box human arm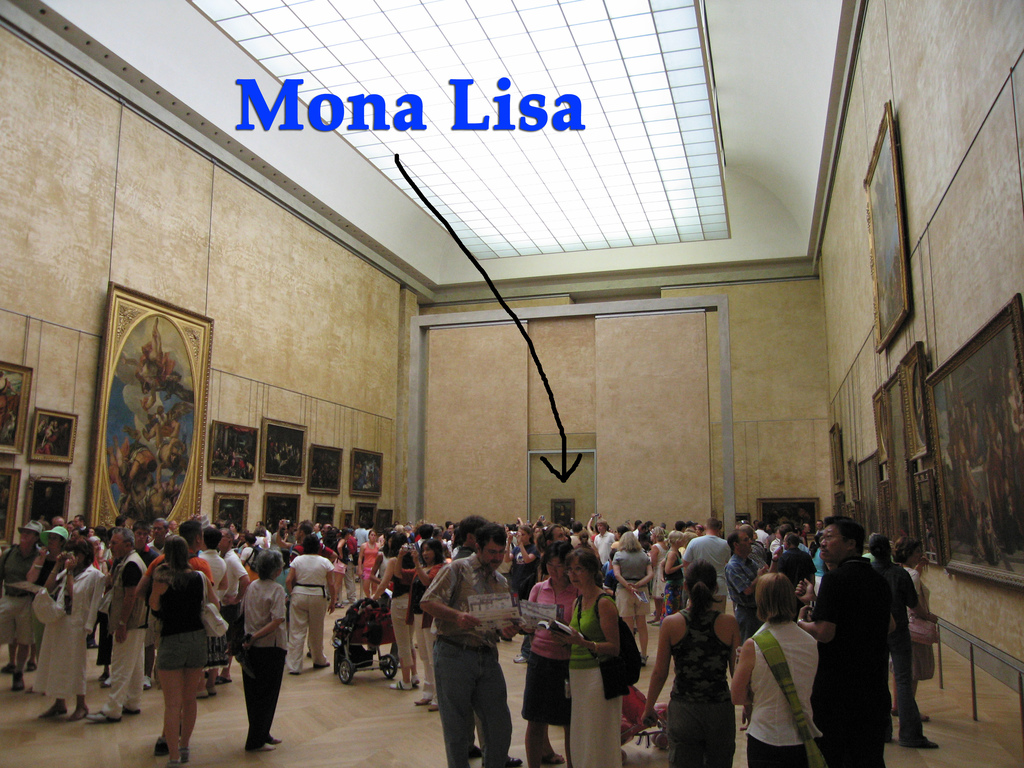
crop(618, 549, 662, 605)
